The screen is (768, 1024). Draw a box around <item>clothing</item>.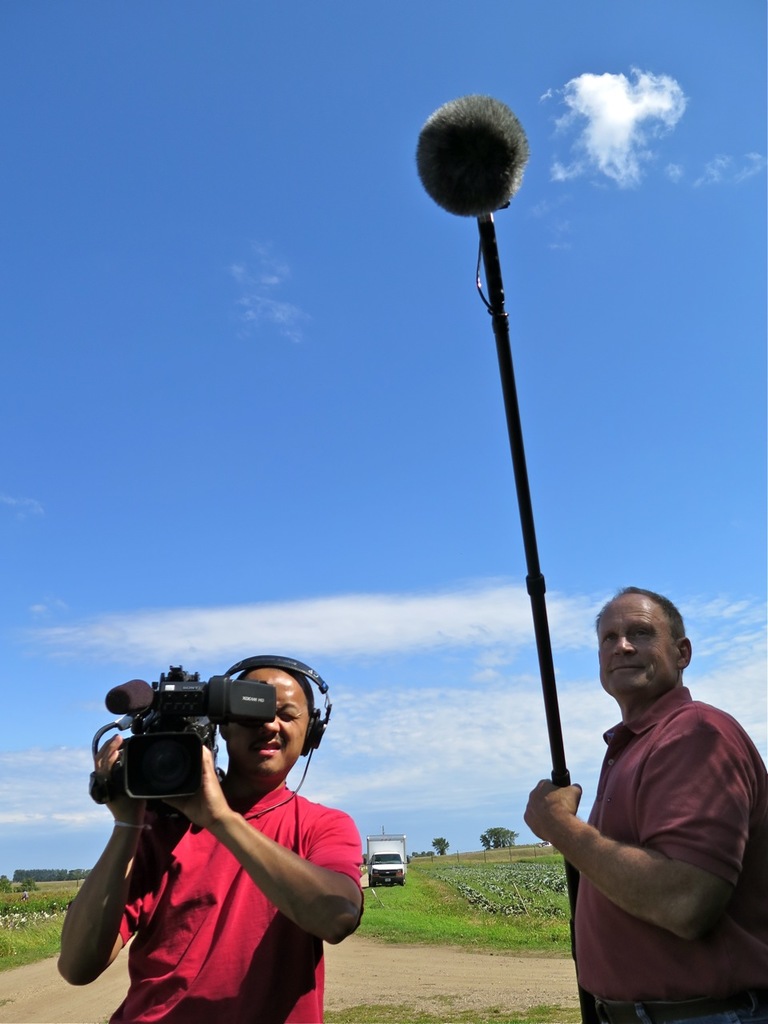
l=67, t=783, r=363, b=1023.
